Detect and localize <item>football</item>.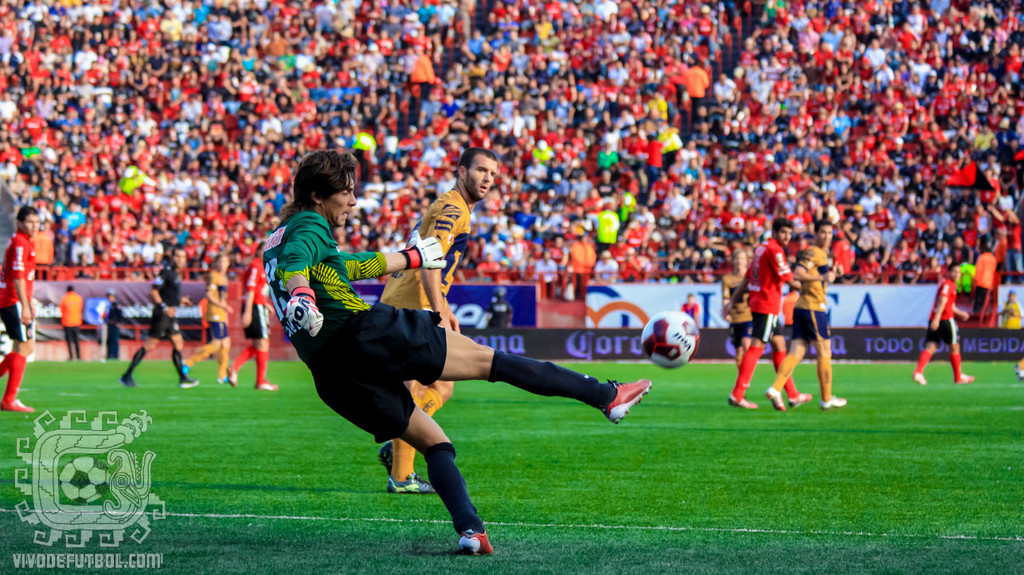
Localized at (646, 306, 707, 365).
